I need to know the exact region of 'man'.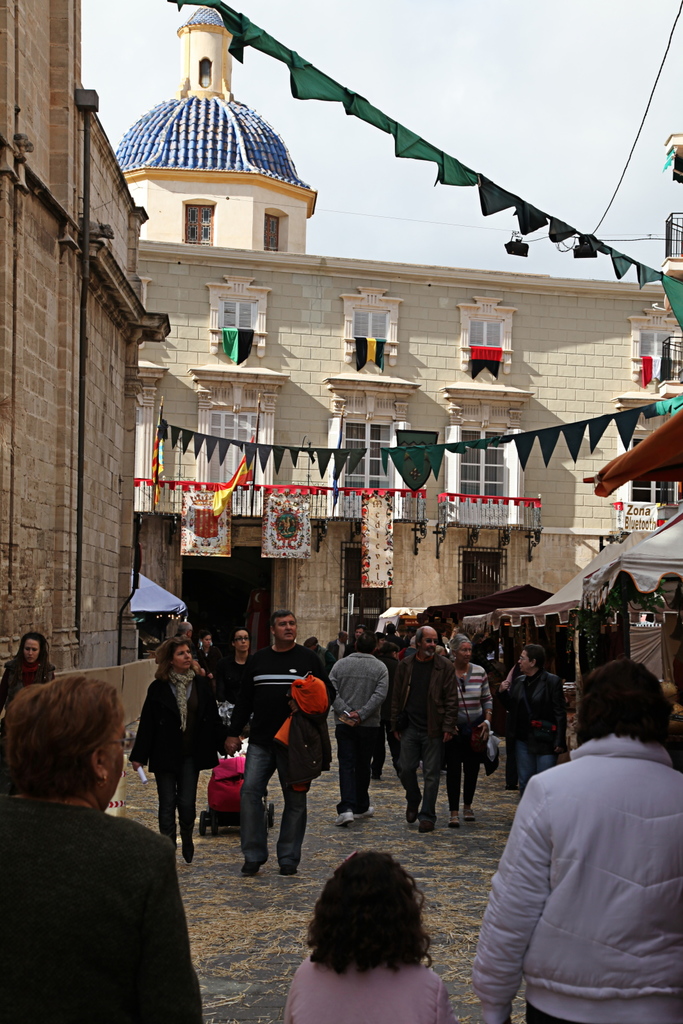
Region: <box>346,623,367,651</box>.
